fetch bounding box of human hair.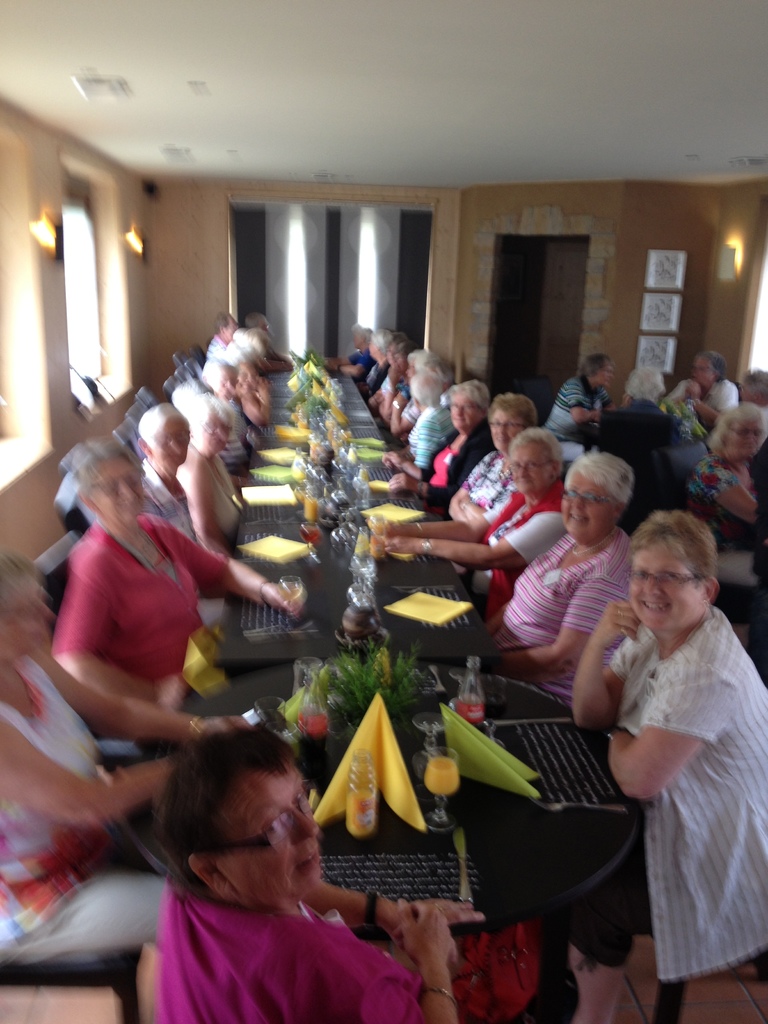
Bbox: x1=202, y1=355, x2=237, y2=390.
